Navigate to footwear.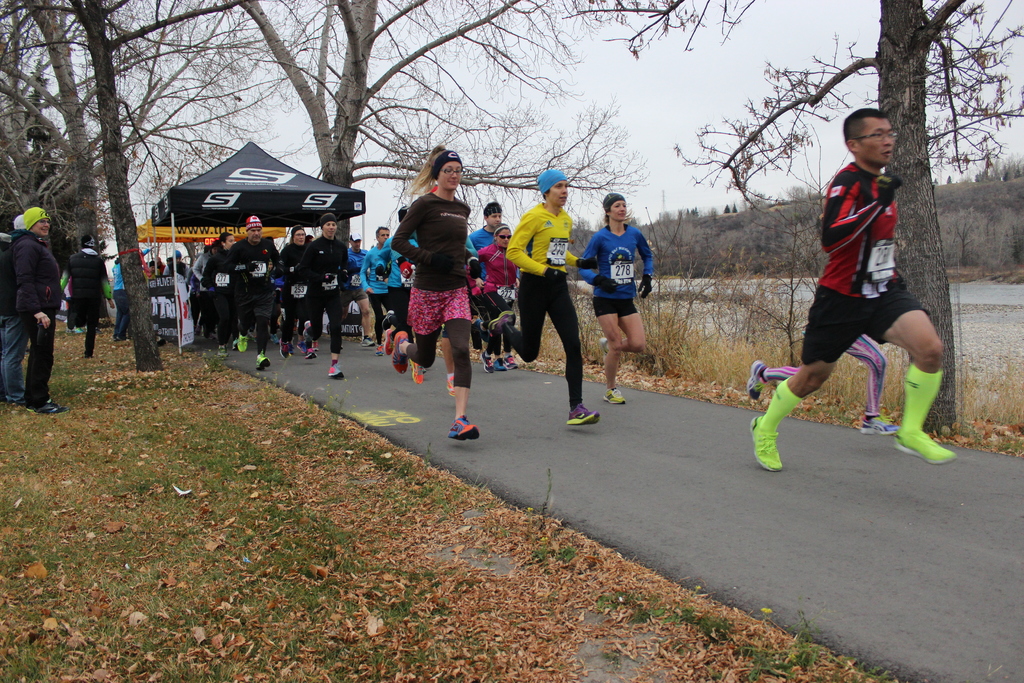
Navigation target: locate(255, 349, 271, 373).
